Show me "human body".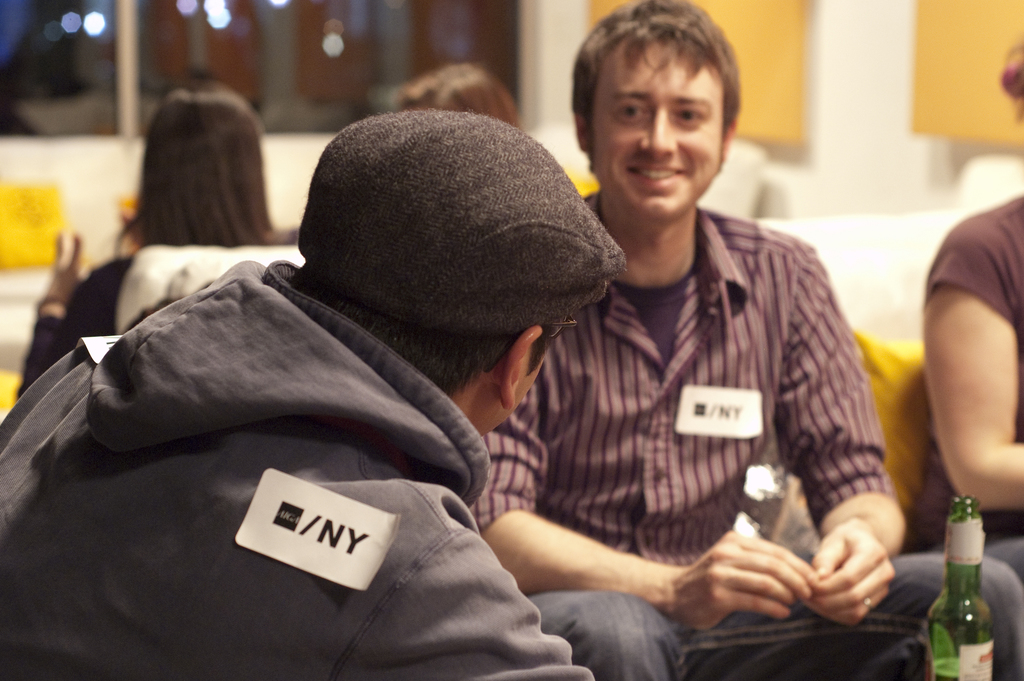
"human body" is here: 0/258/594/680.
